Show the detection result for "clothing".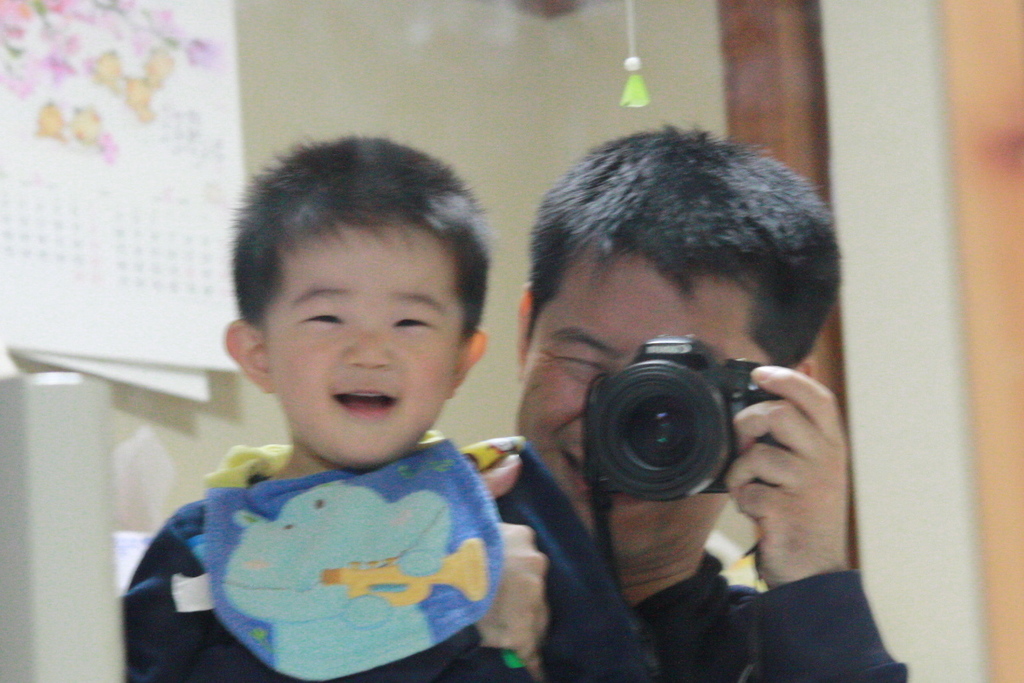
[left=115, top=399, right=552, bottom=678].
